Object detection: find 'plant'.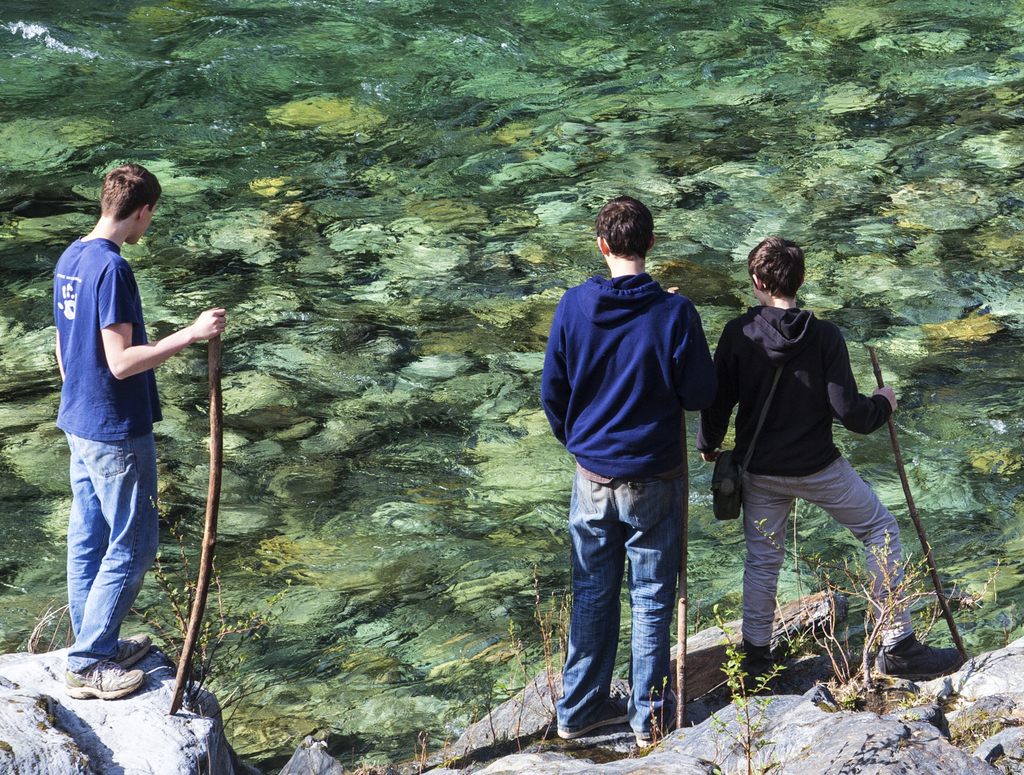
(left=346, top=746, right=396, bottom=774).
